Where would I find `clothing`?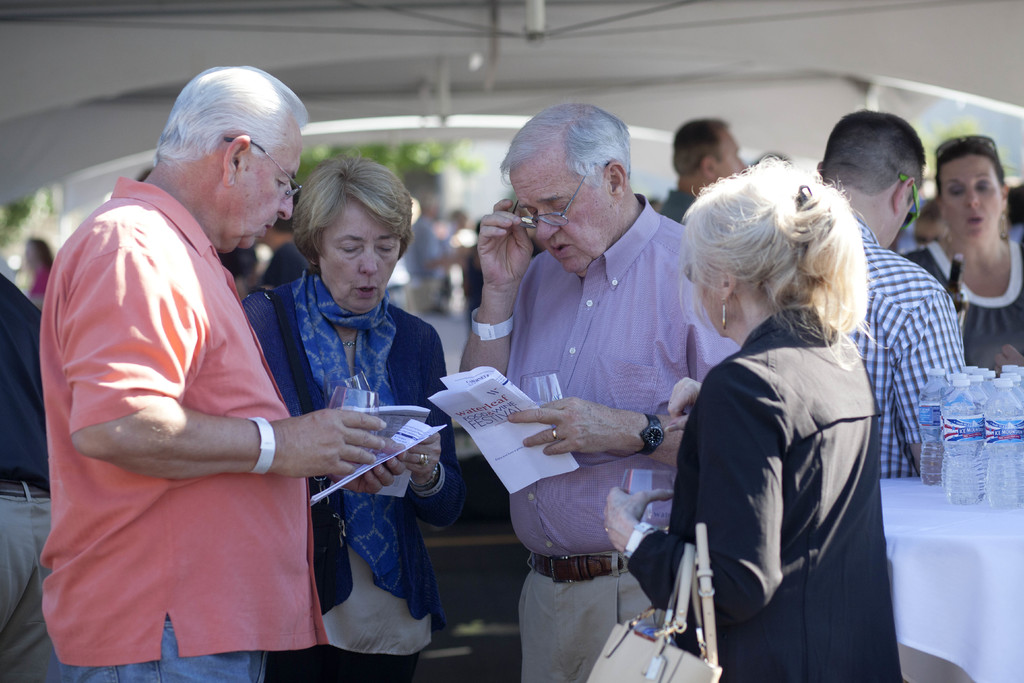
At bbox=[660, 188, 701, 226].
